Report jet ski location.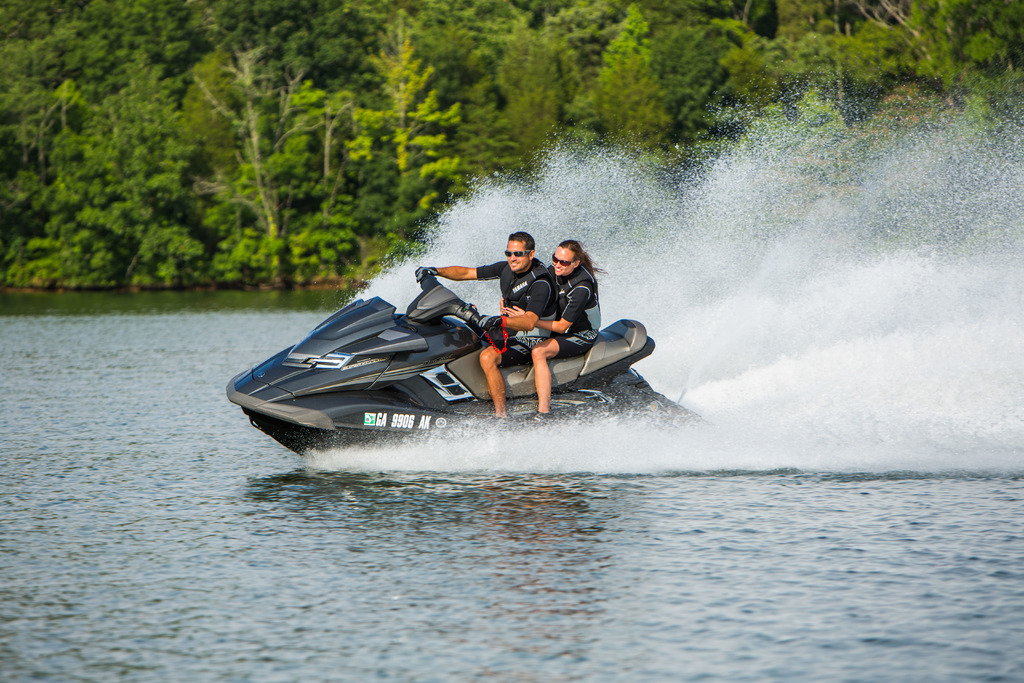
Report: <box>227,260,692,470</box>.
